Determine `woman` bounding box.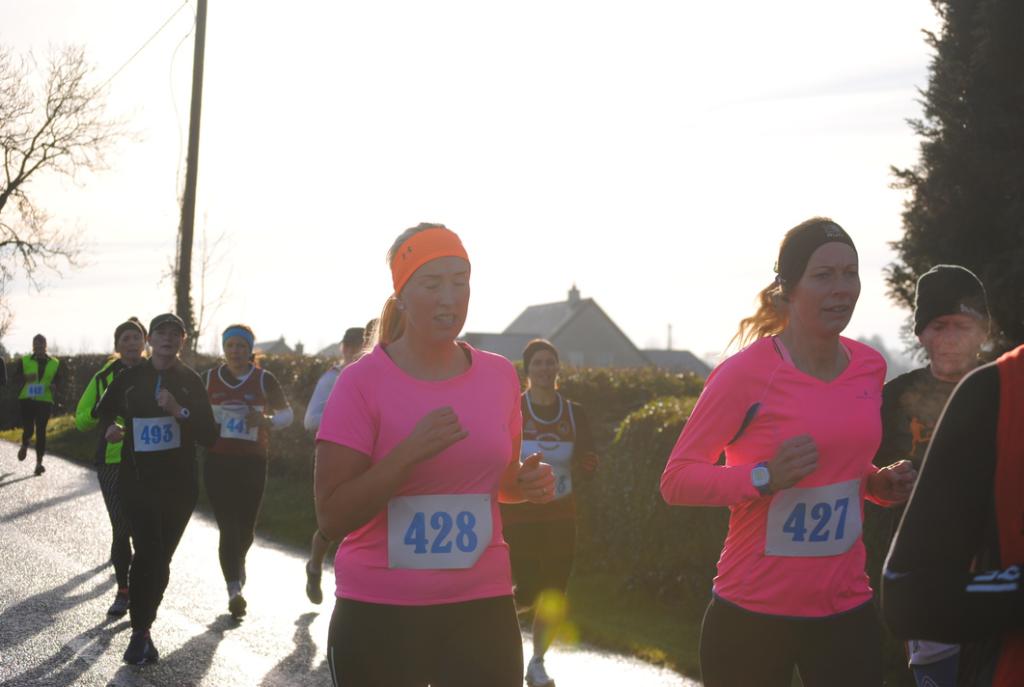
Determined: {"left": 500, "top": 337, "right": 599, "bottom": 686}.
